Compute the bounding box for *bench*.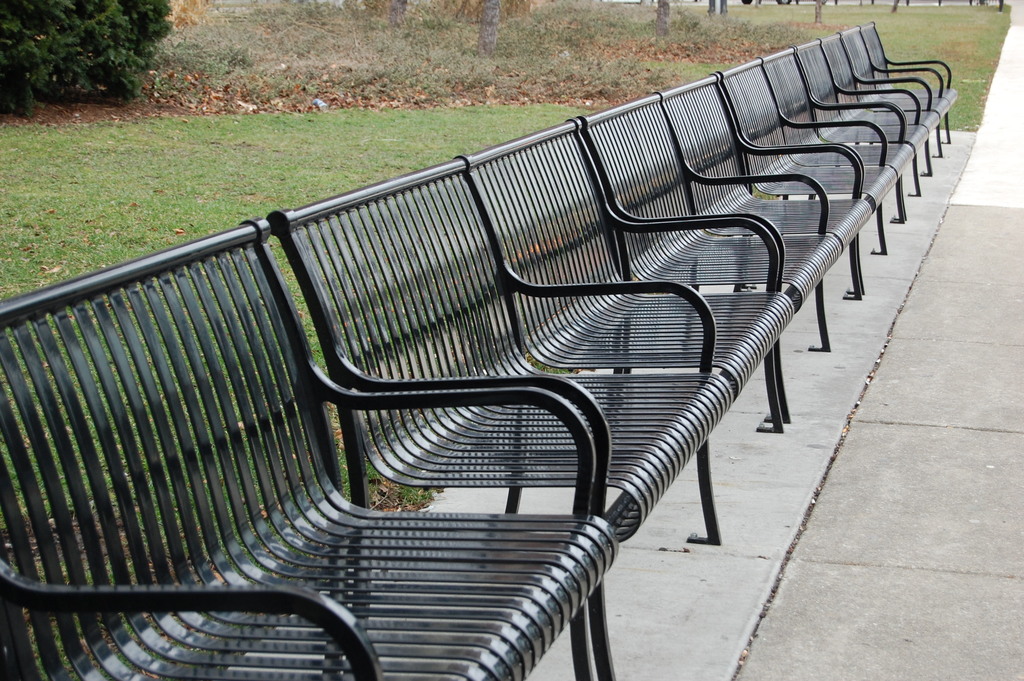
box=[0, 217, 619, 680].
